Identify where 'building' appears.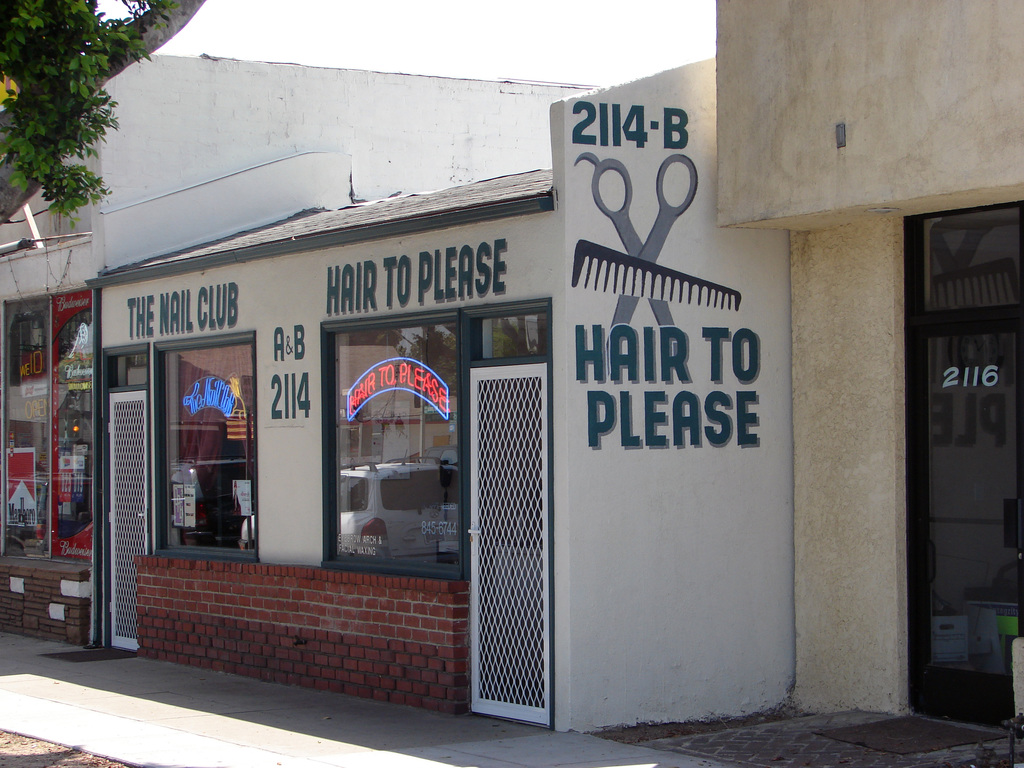
Appears at {"x1": 0, "y1": 53, "x2": 797, "y2": 733}.
